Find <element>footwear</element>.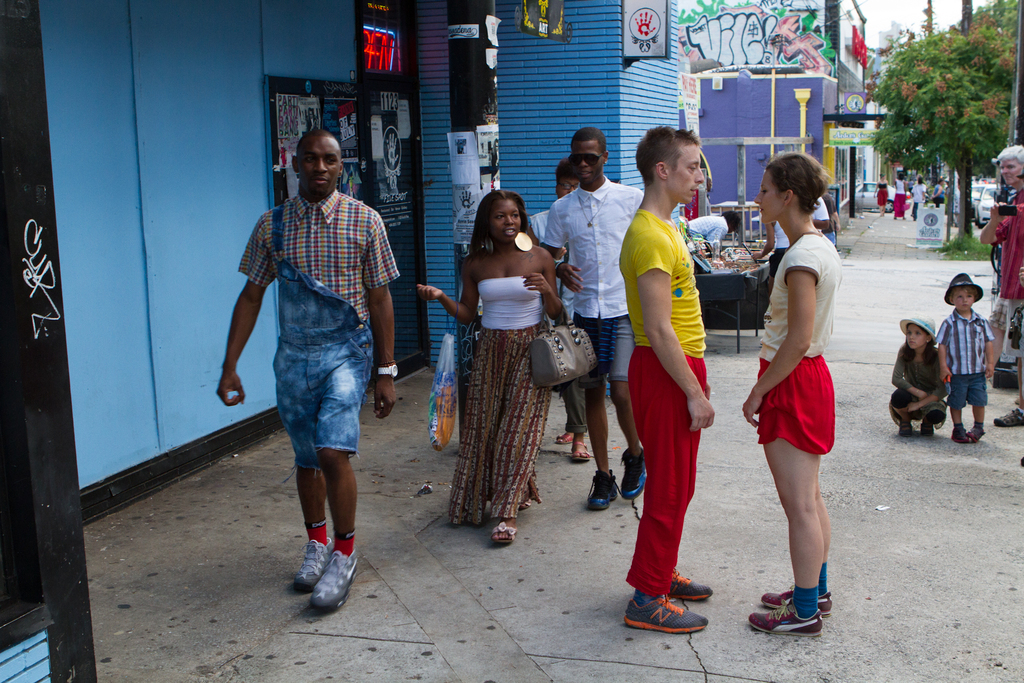
Rect(307, 549, 360, 614).
